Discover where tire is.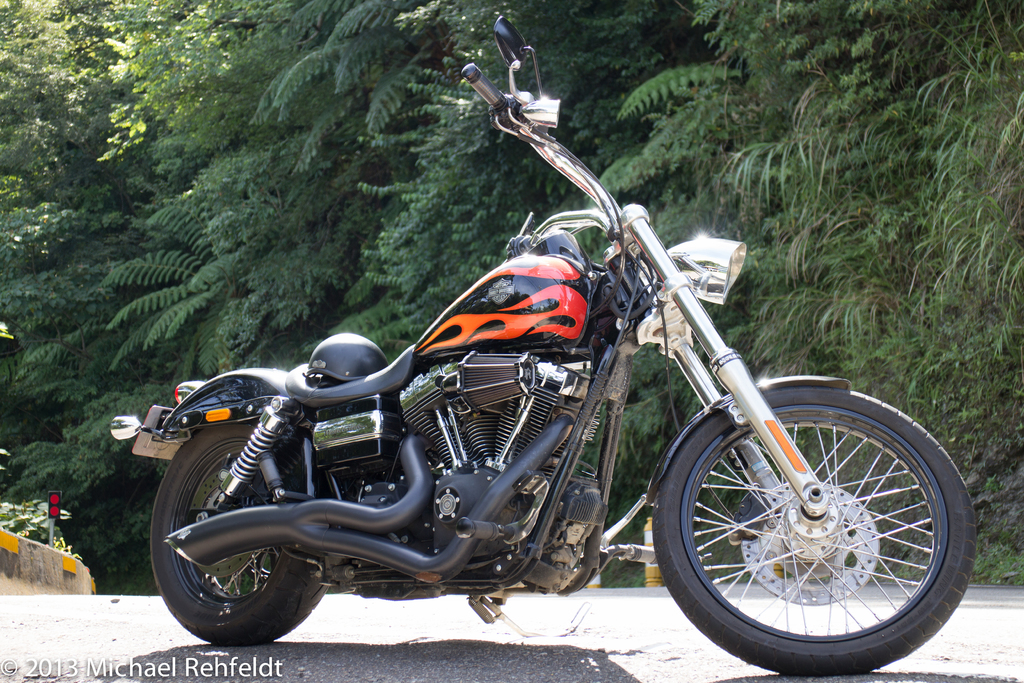
Discovered at 657, 377, 967, 670.
